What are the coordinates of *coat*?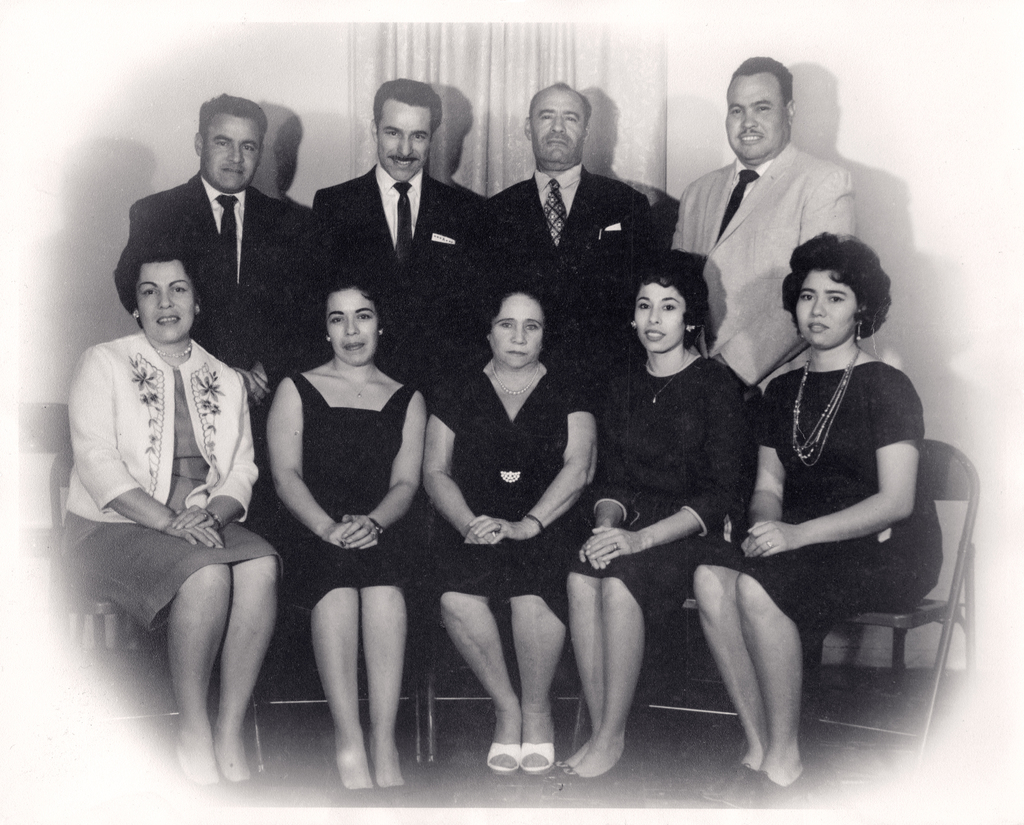
{"x1": 286, "y1": 157, "x2": 481, "y2": 392}.
